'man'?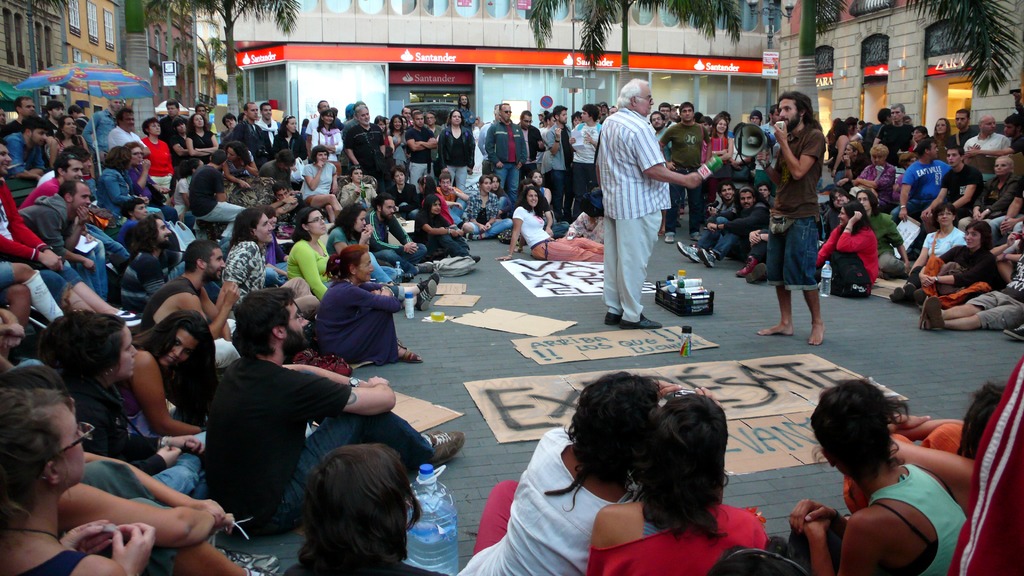
[161,100,188,143]
